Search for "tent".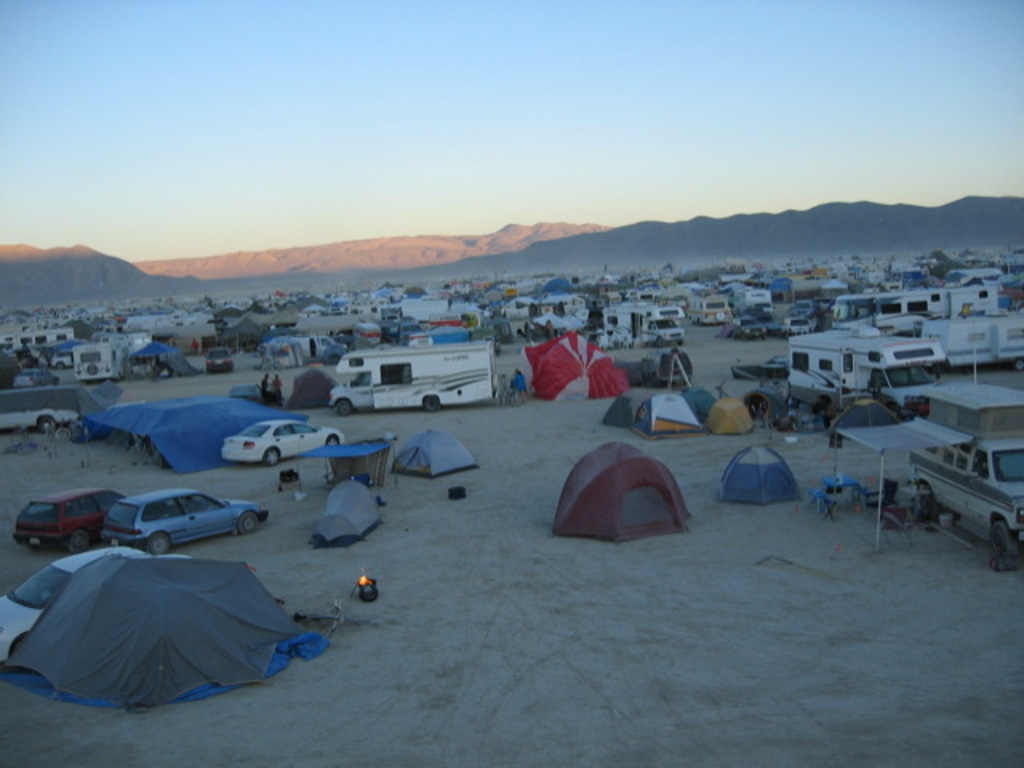
Found at rect(550, 440, 696, 546).
